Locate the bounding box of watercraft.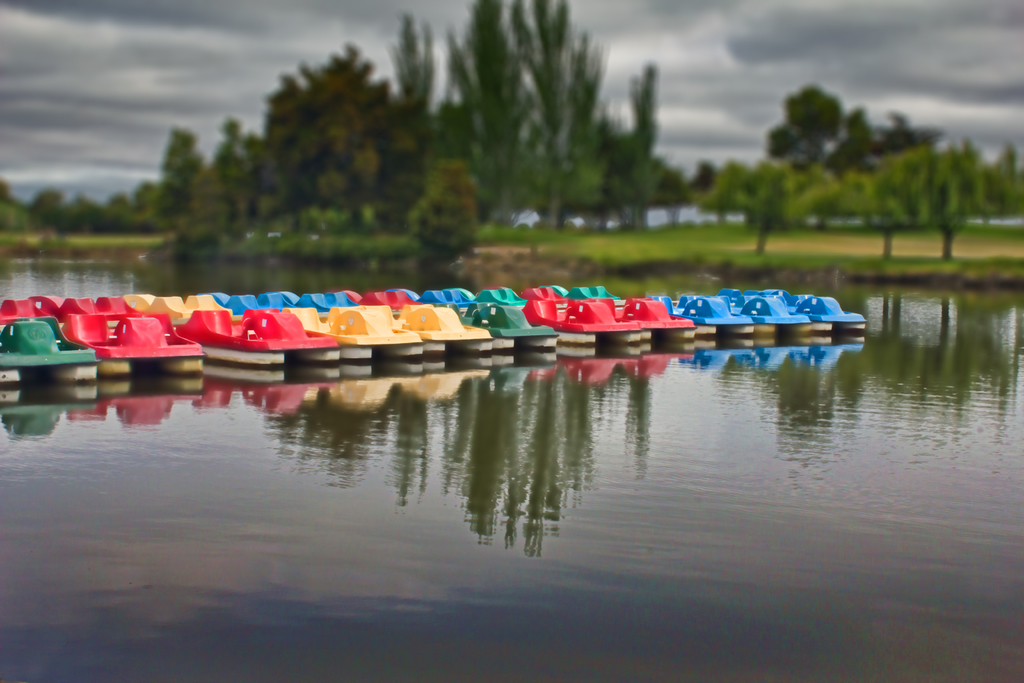
Bounding box: rect(0, 297, 103, 368).
